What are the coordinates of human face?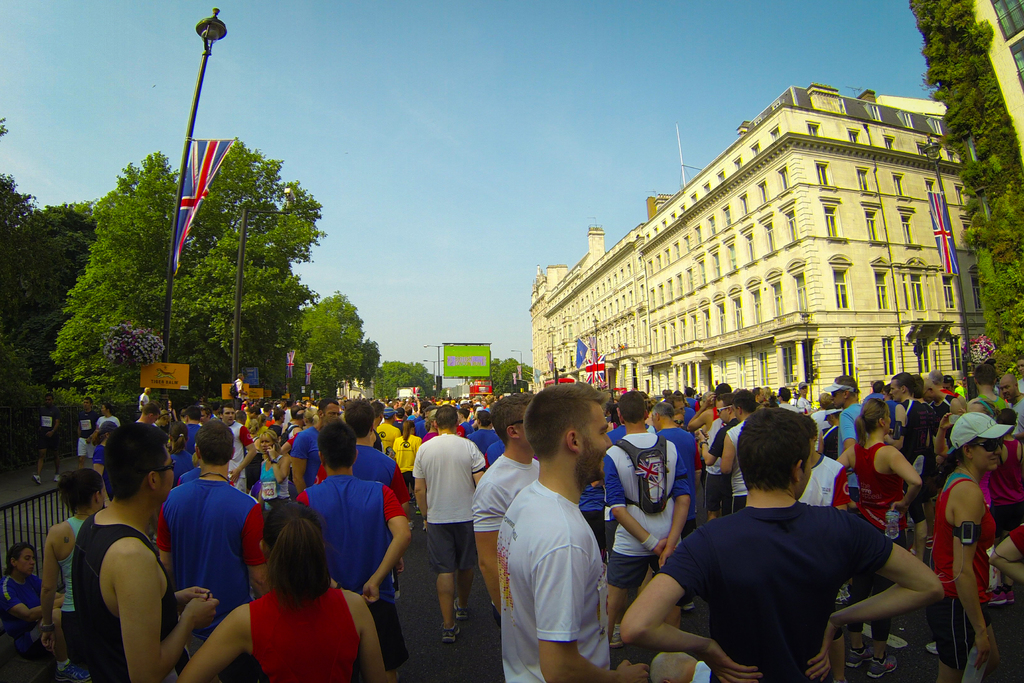
locate(162, 414, 167, 426).
